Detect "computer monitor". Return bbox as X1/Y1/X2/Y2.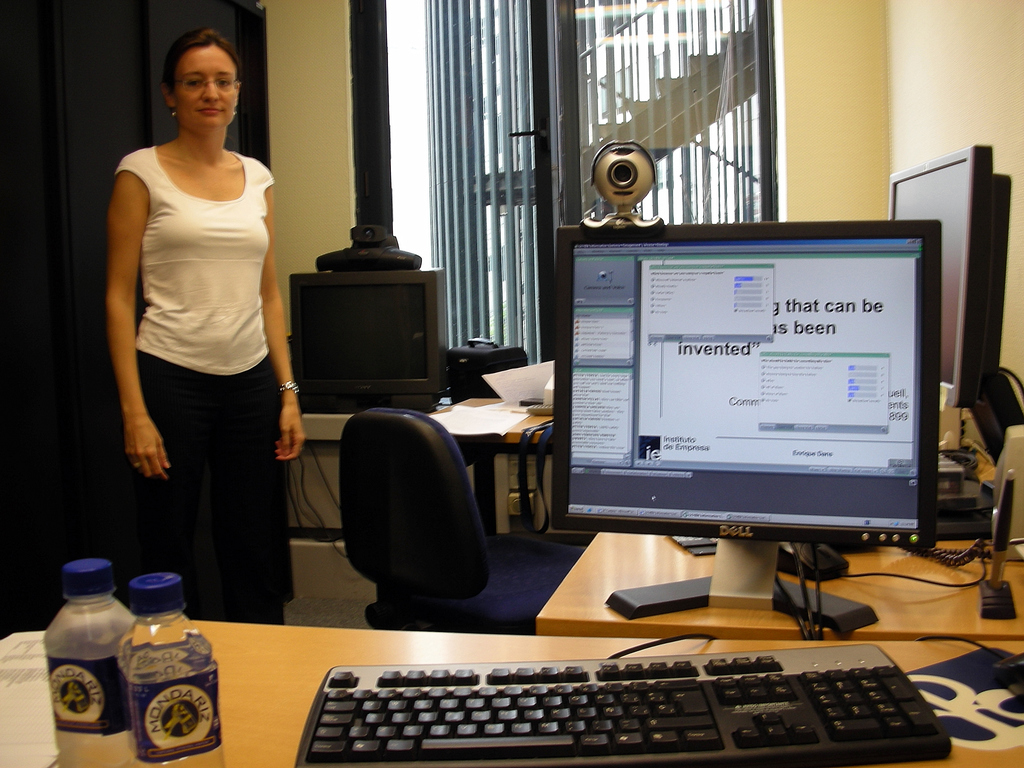
886/129/1019/420.
